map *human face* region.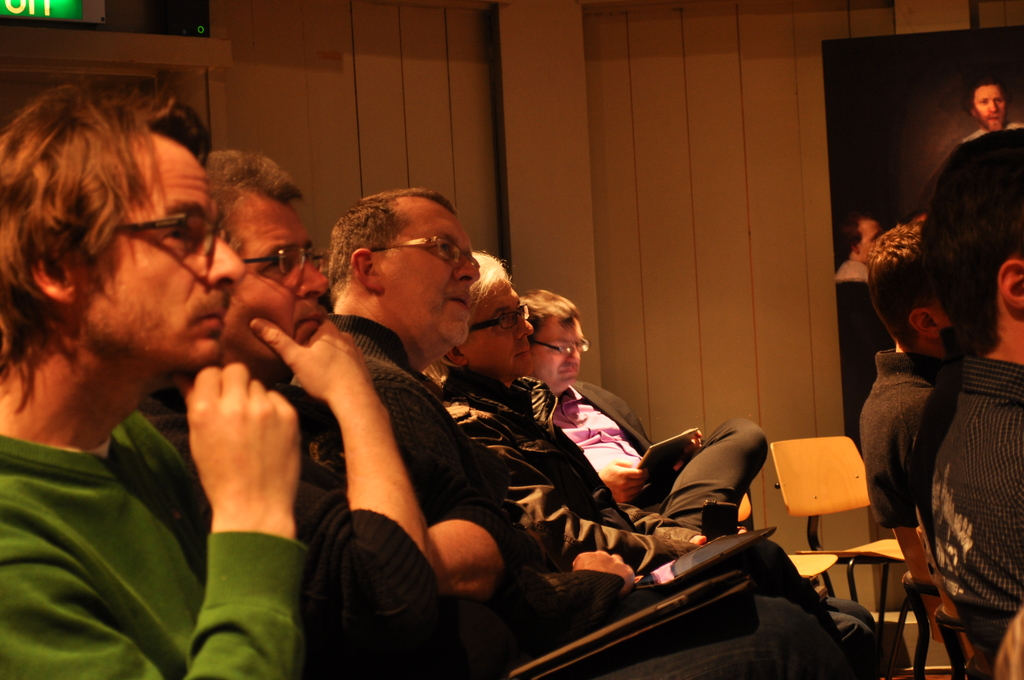
Mapped to [x1=534, y1=325, x2=585, y2=386].
